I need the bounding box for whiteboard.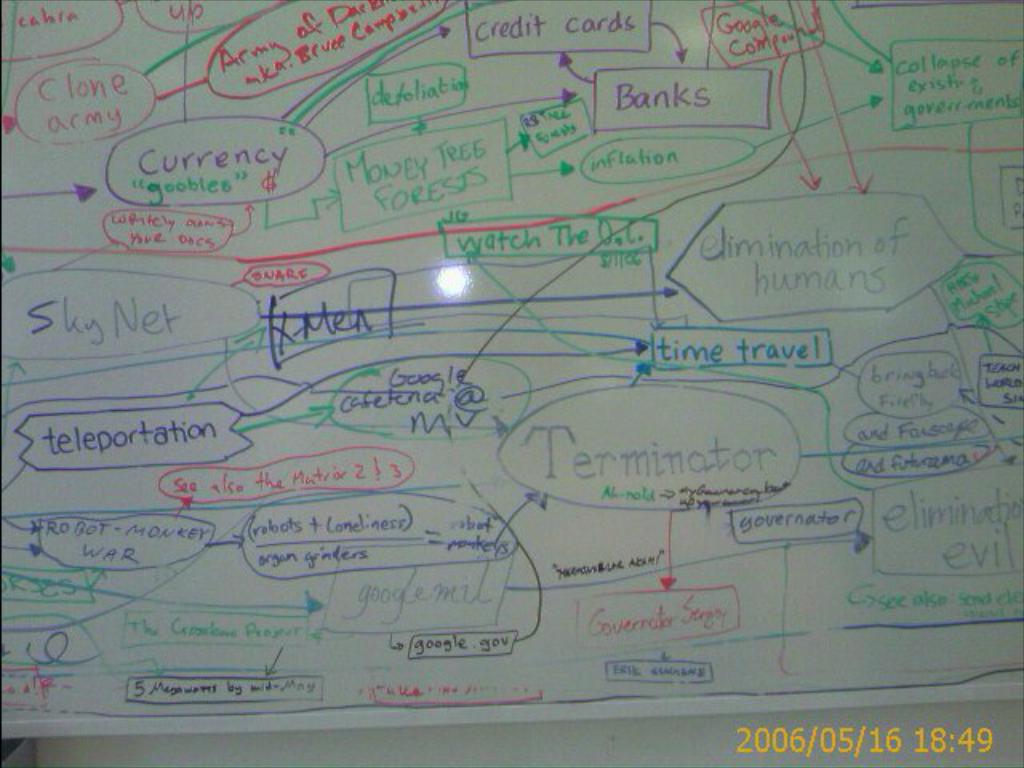
Here it is: <region>0, 0, 1022, 741</region>.
